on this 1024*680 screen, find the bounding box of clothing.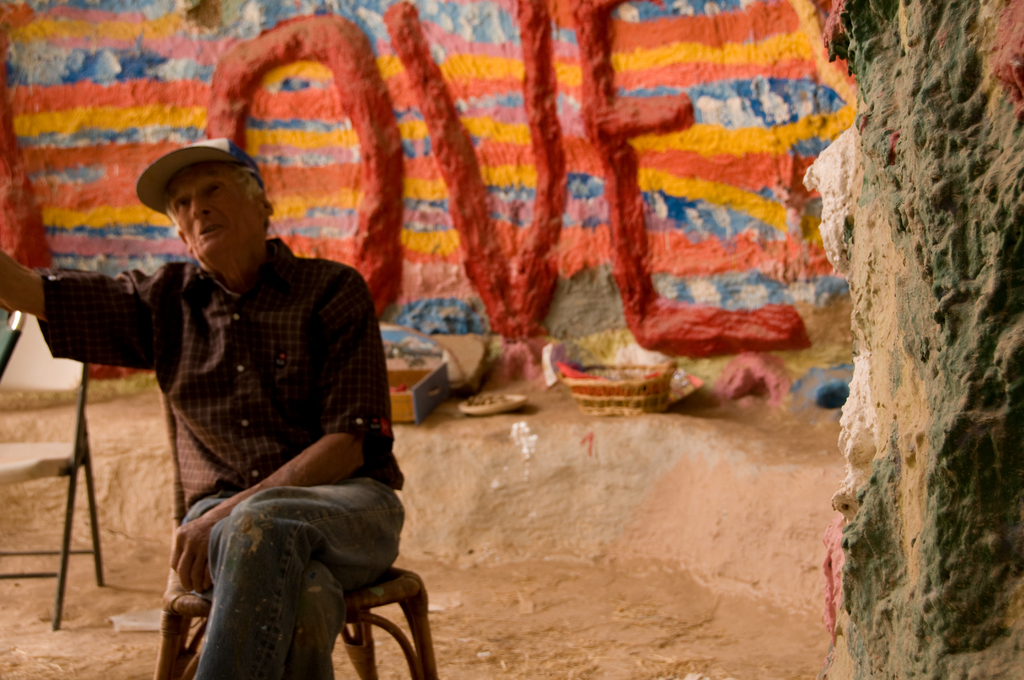
Bounding box: (x1=33, y1=235, x2=407, y2=679).
